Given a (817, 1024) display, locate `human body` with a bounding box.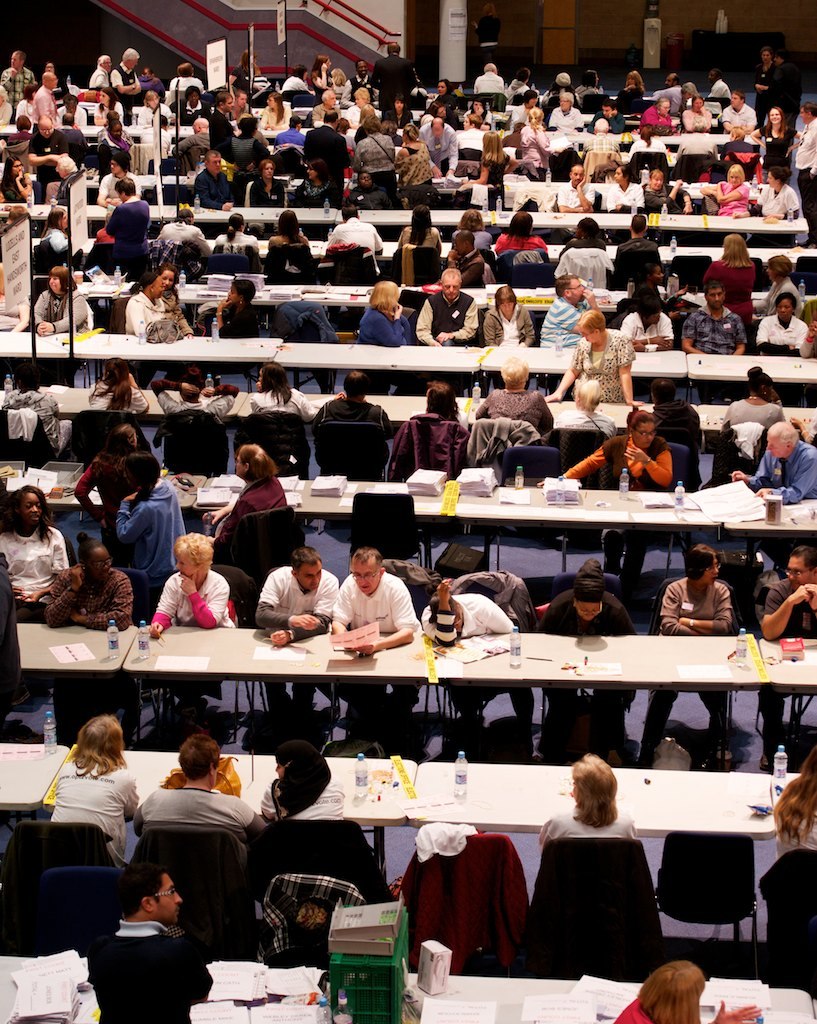
Located: [left=545, top=592, right=639, bottom=746].
